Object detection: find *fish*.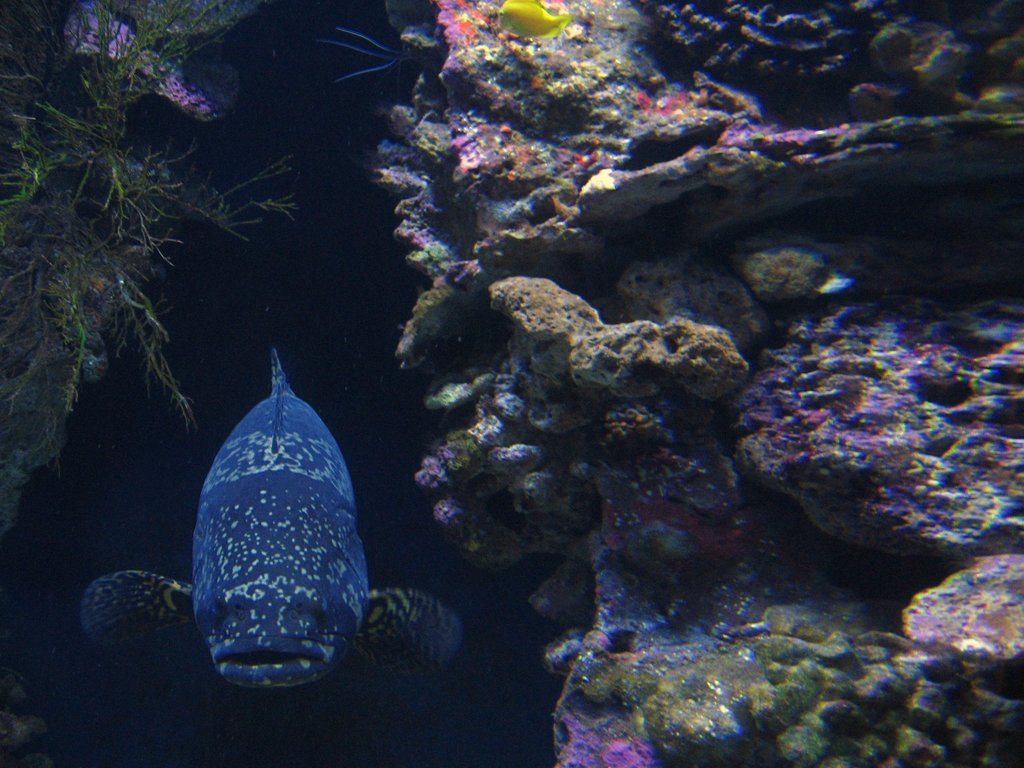
bbox=[74, 362, 464, 684].
